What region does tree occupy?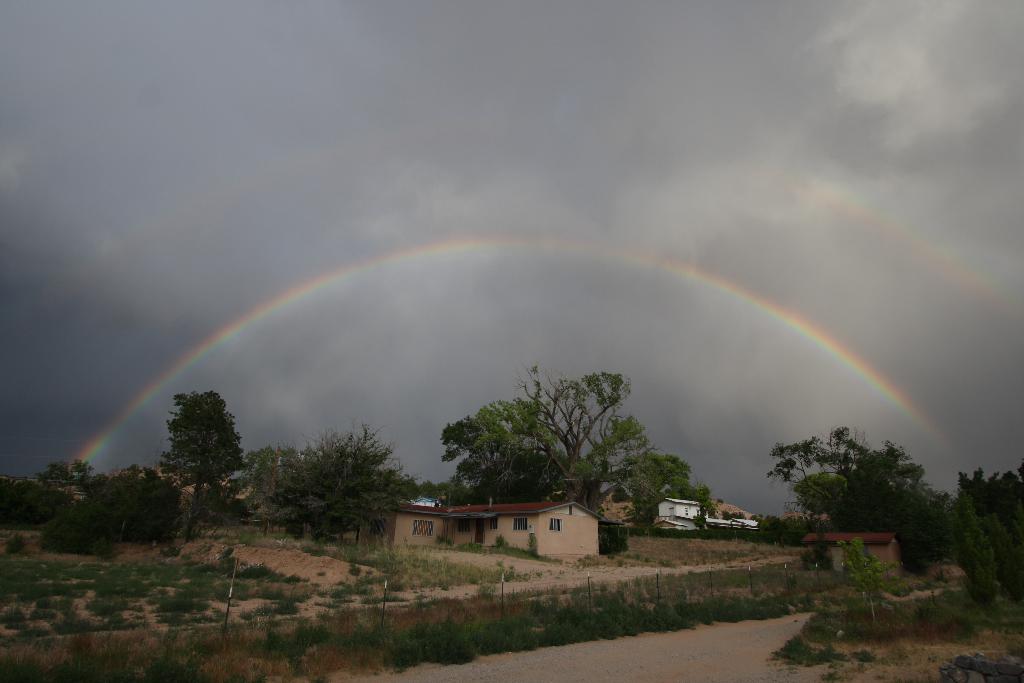
bbox=[152, 381, 249, 526].
